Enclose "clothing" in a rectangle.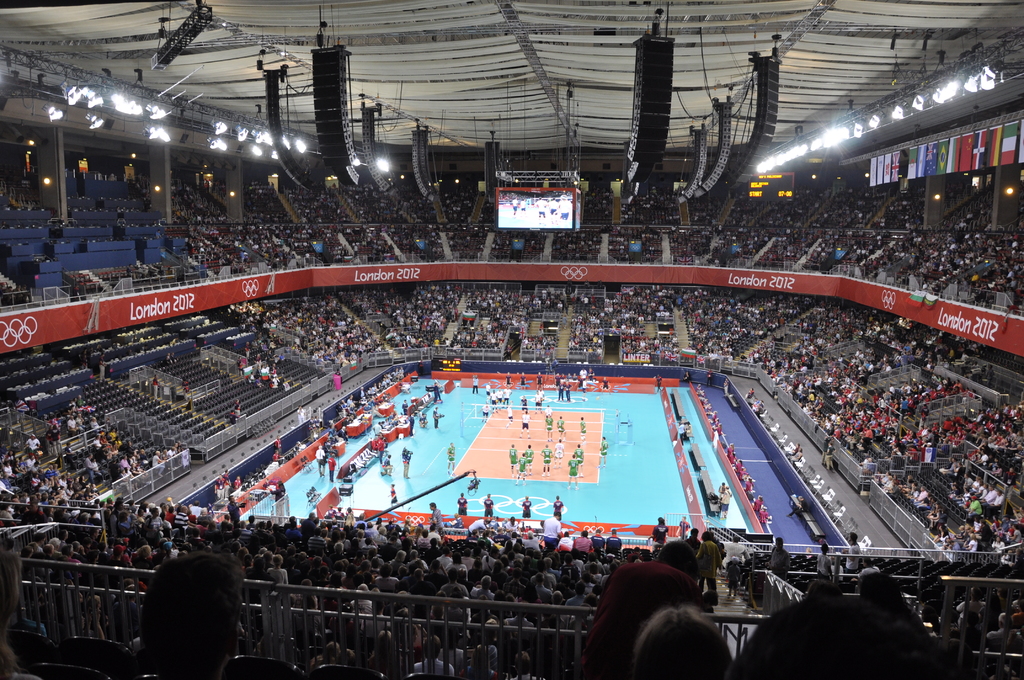
(x1=522, y1=502, x2=532, y2=519).
